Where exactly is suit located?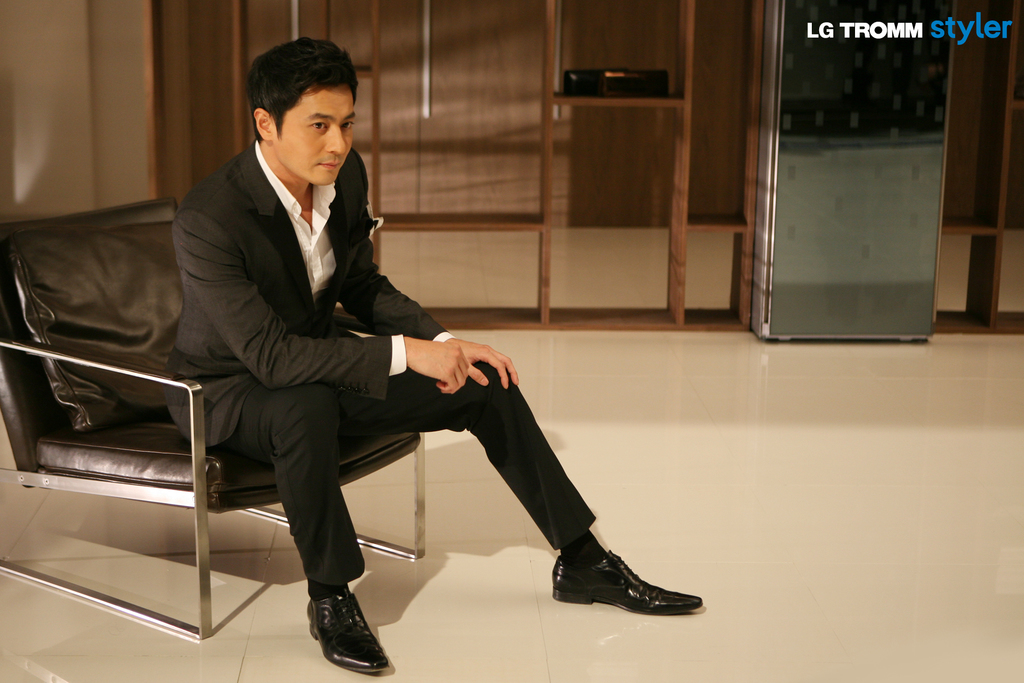
Its bounding box is [x1=168, y1=136, x2=598, y2=588].
